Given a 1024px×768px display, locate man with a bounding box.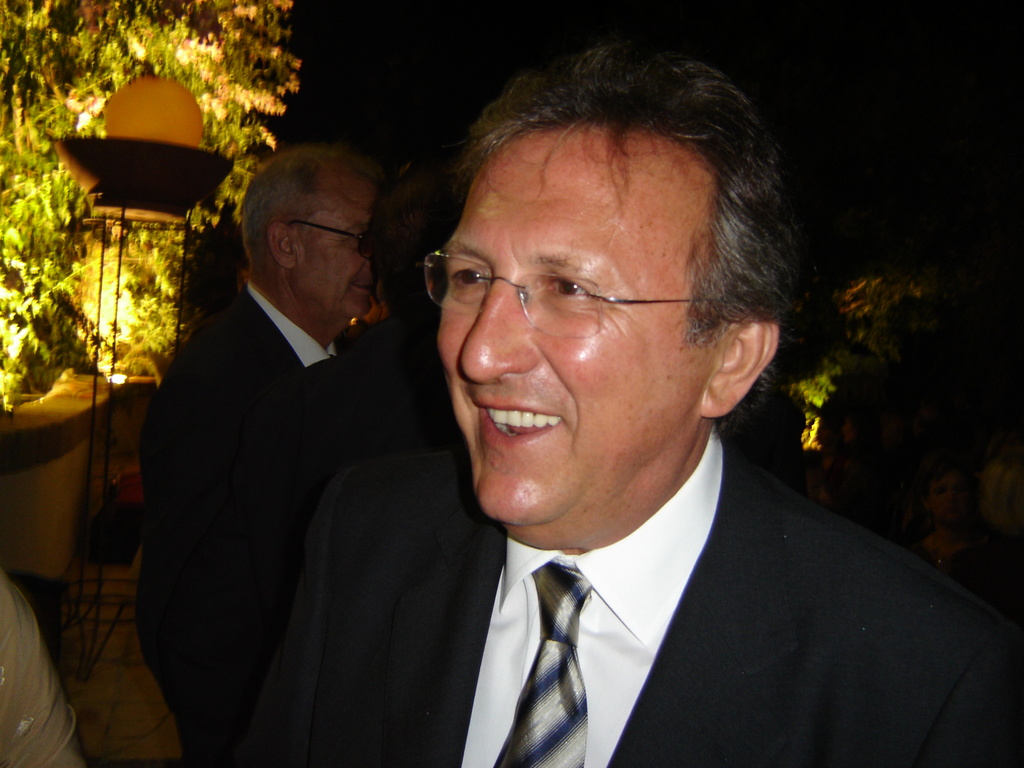
Located: 216/70/993/767.
